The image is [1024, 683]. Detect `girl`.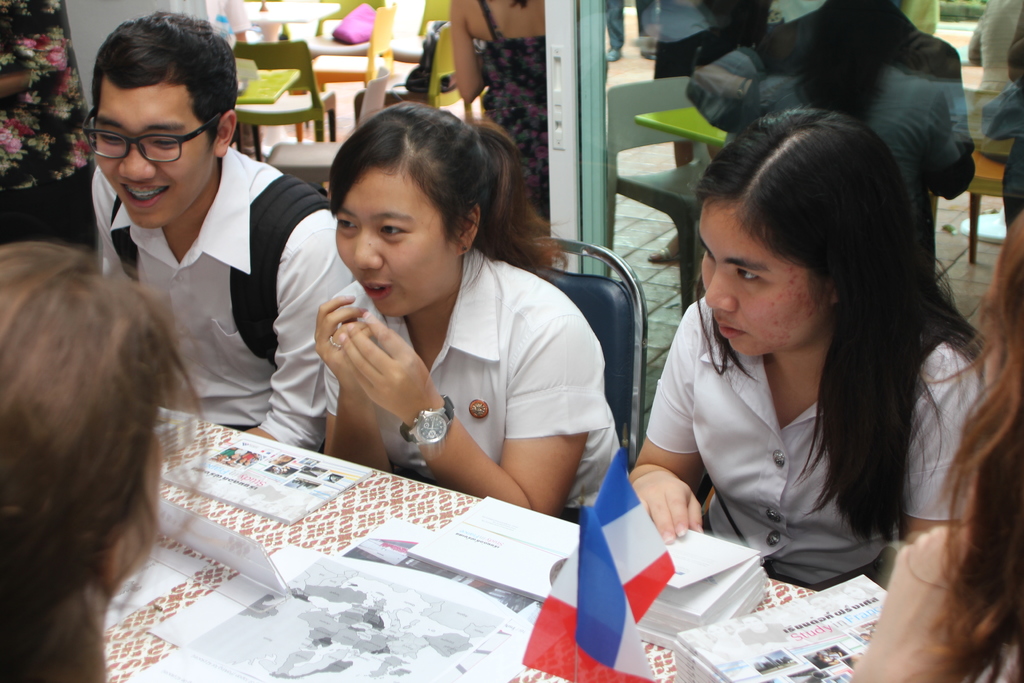
Detection: box=[323, 97, 624, 518].
